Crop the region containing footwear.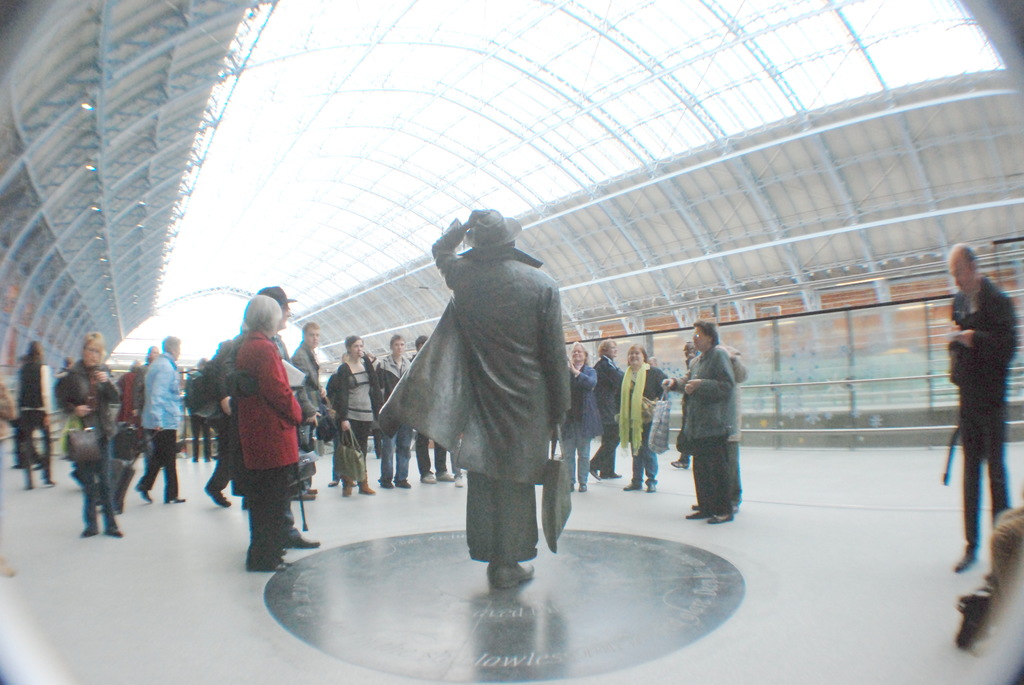
Crop region: x1=671 y1=456 x2=688 y2=469.
